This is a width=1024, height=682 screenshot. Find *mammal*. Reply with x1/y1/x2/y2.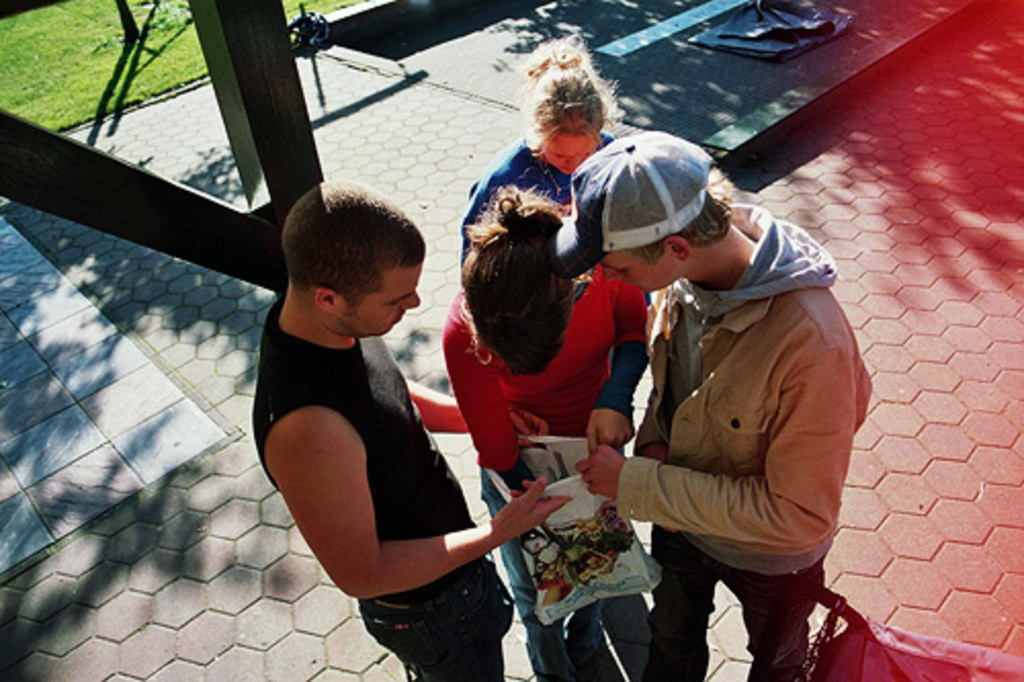
465/41/635/279.
